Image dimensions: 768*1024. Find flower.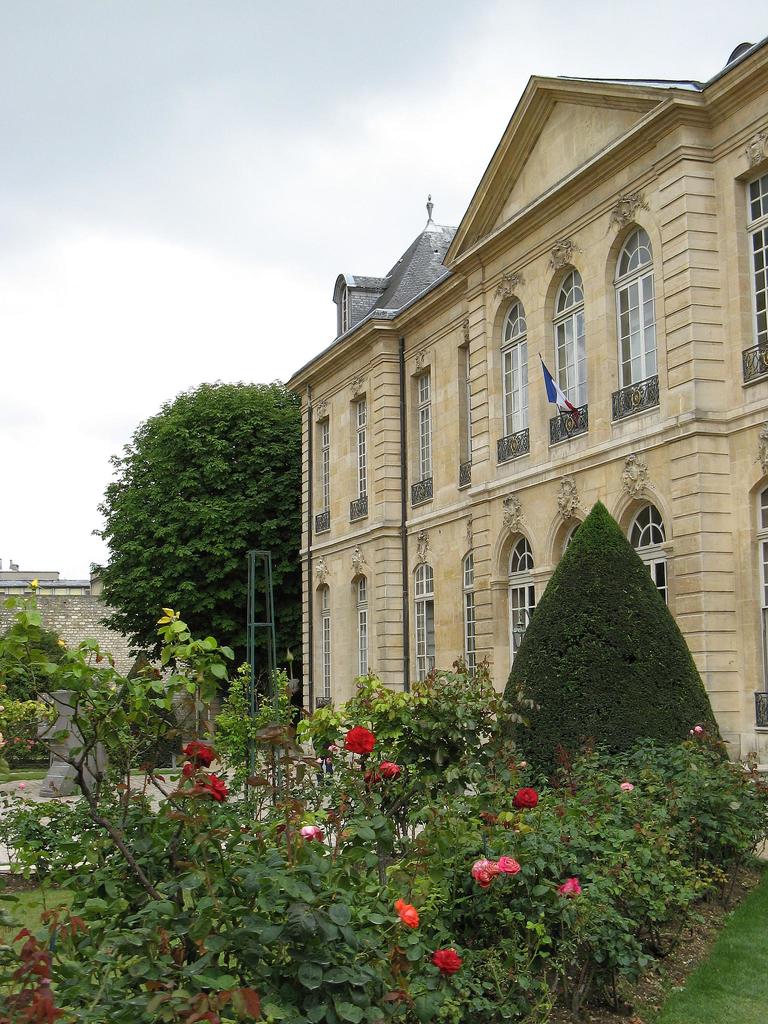
crop(0, 733, 8, 744).
